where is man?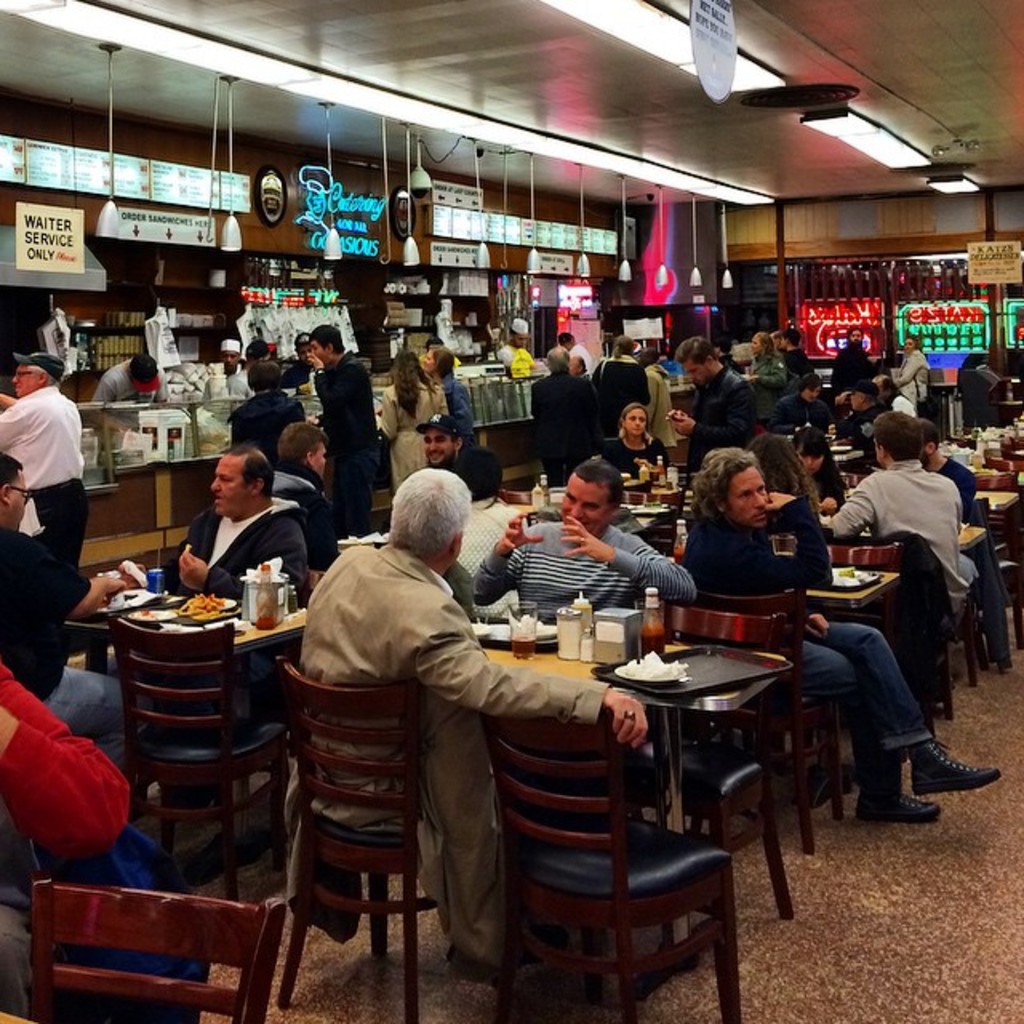
499/318/538/374.
